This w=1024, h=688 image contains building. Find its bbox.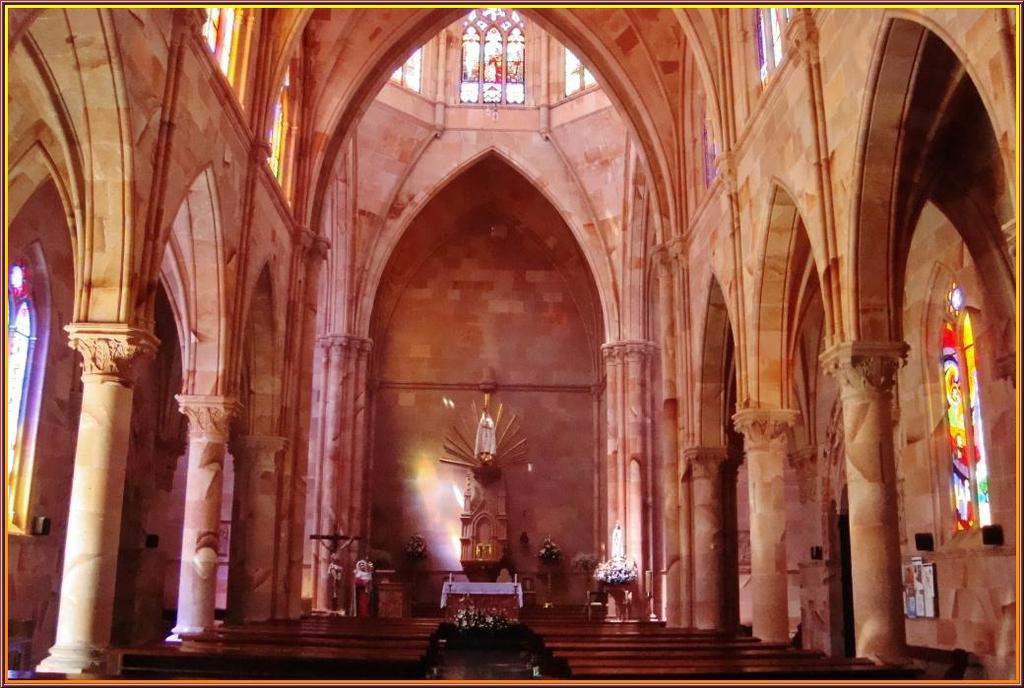
{"x1": 0, "y1": 0, "x2": 1023, "y2": 687}.
